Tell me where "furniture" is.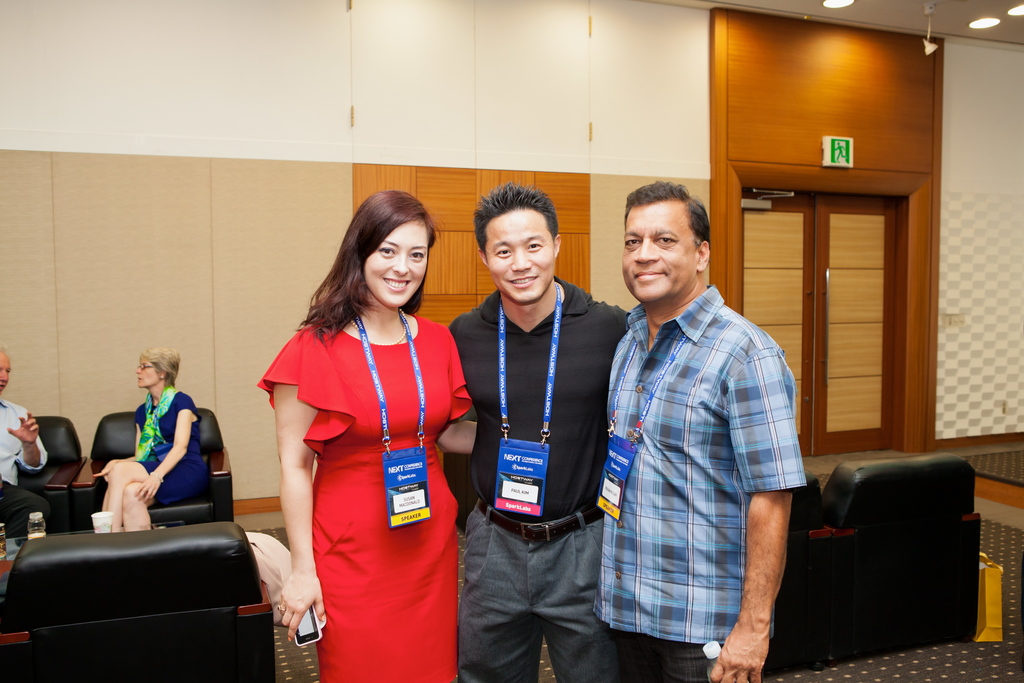
"furniture" is at [left=70, top=407, right=232, bottom=527].
